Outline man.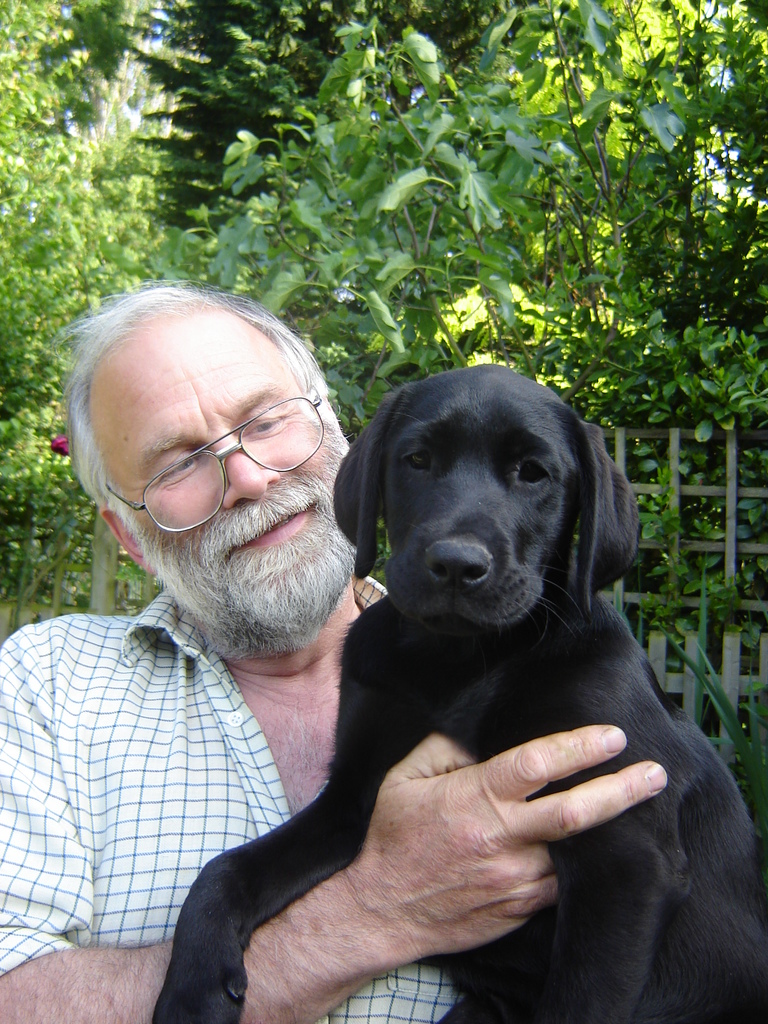
Outline: 83, 312, 703, 1021.
